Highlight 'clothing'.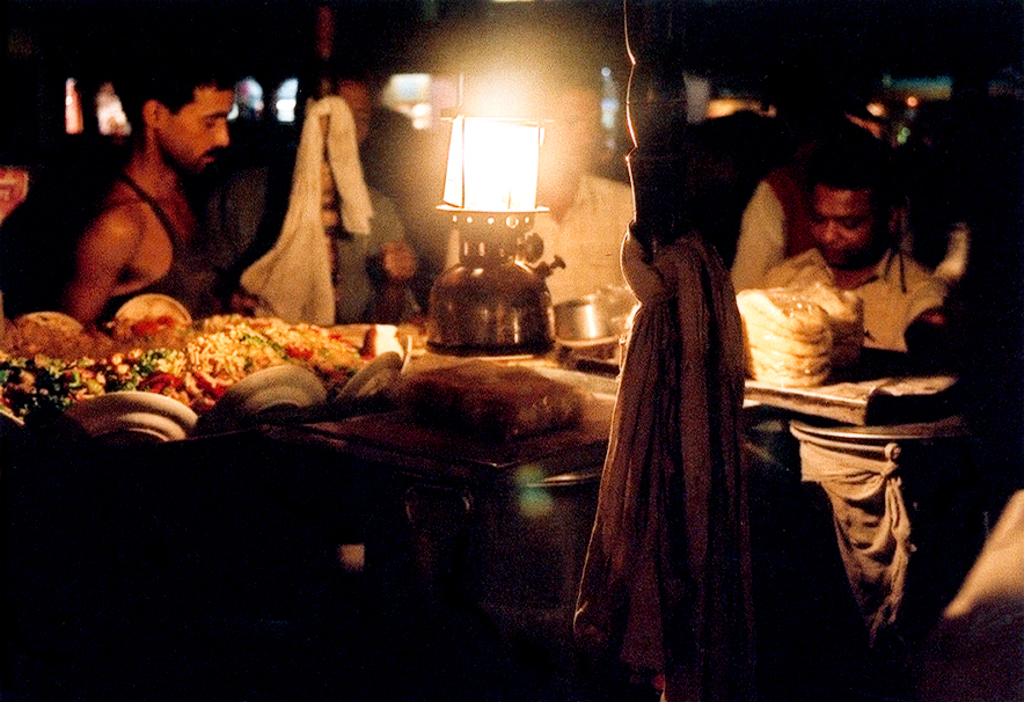
Highlighted region: region(768, 248, 956, 622).
